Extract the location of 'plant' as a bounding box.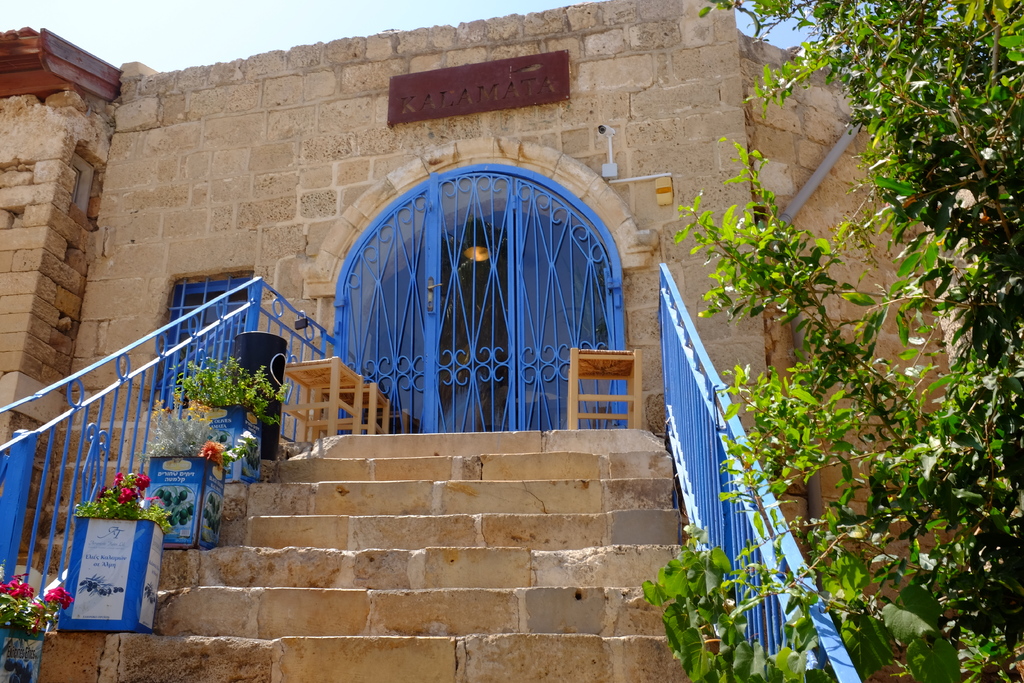
168:355:287:424.
